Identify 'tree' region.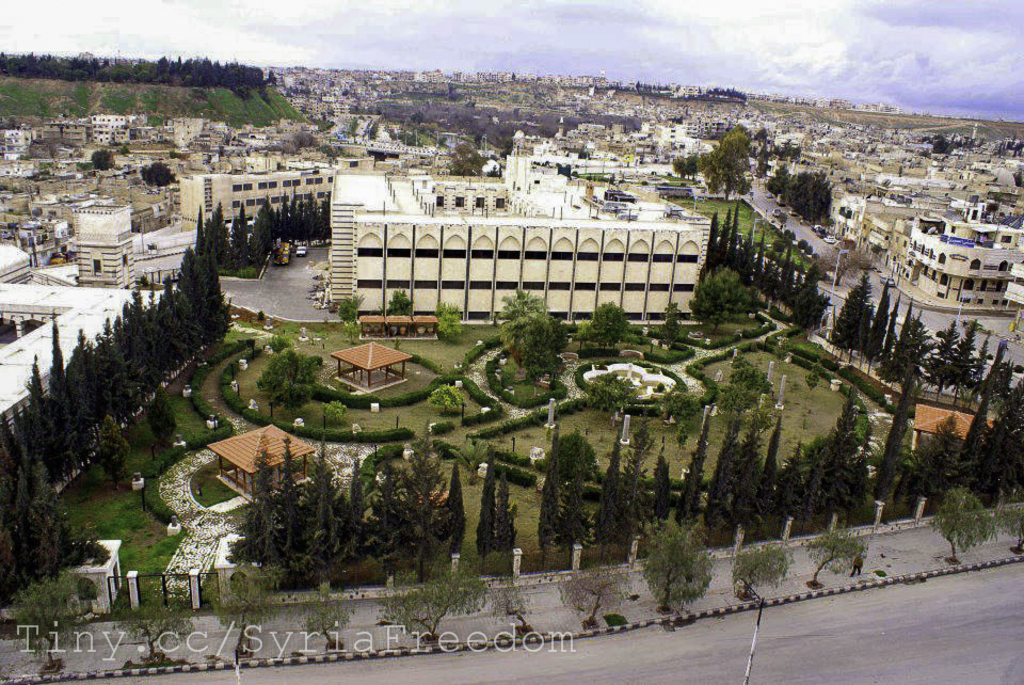
Region: locate(588, 439, 617, 540).
